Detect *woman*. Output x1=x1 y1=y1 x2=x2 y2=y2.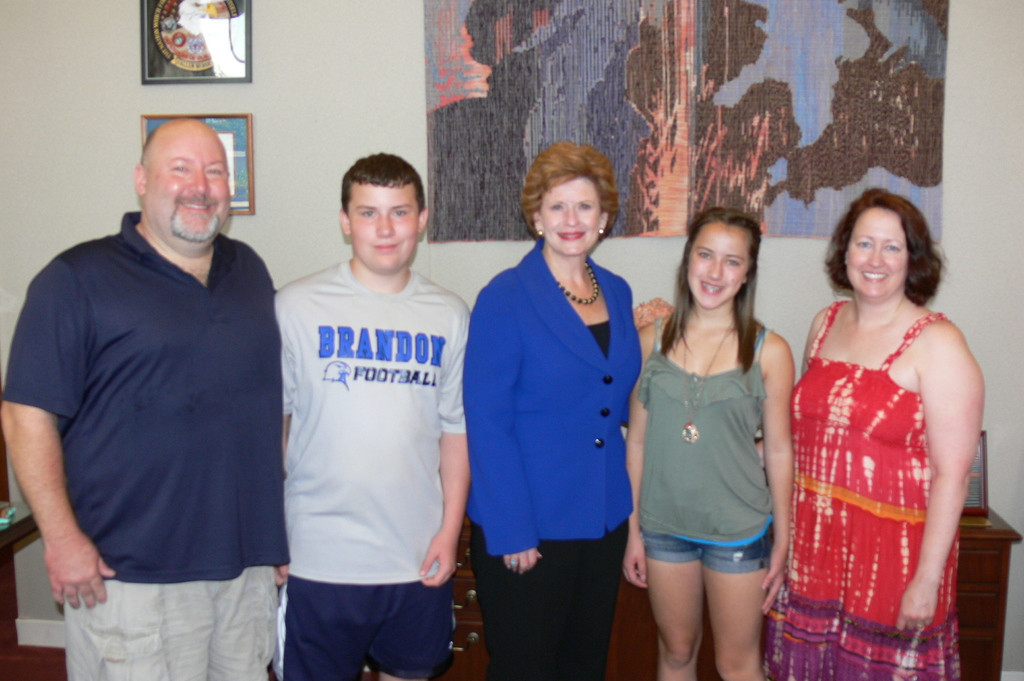
x1=469 y1=148 x2=660 y2=677.
